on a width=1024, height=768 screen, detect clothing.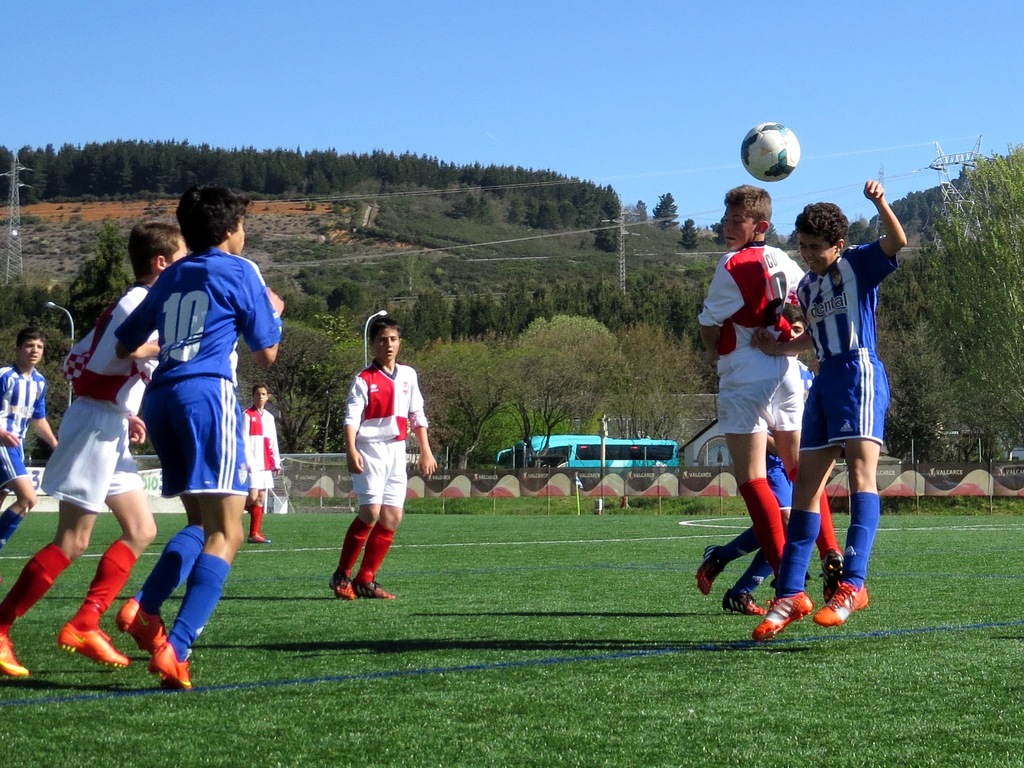
0:359:48:495.
